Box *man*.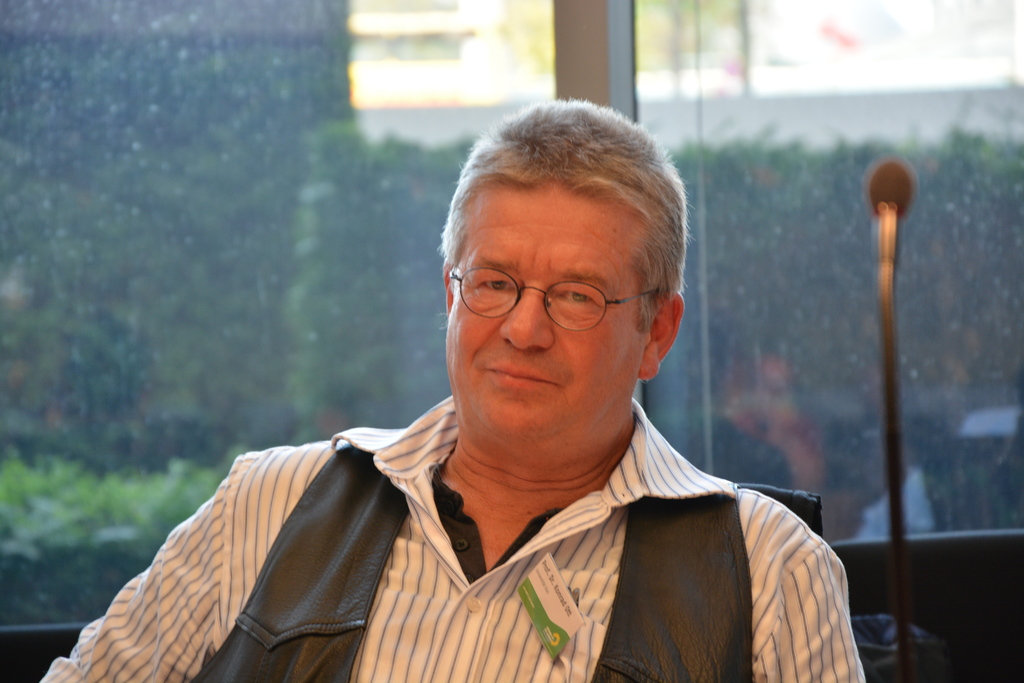
[x1=83, y1=124, x2=852, y2=675].
